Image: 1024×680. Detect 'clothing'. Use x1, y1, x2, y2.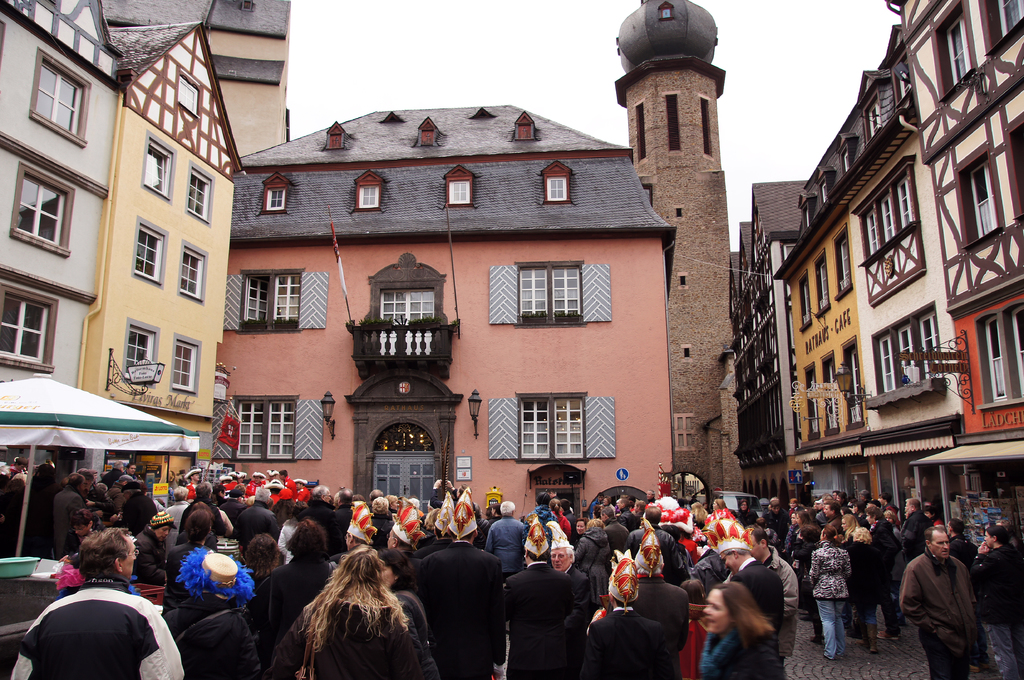
121, 485, 158, 512.
